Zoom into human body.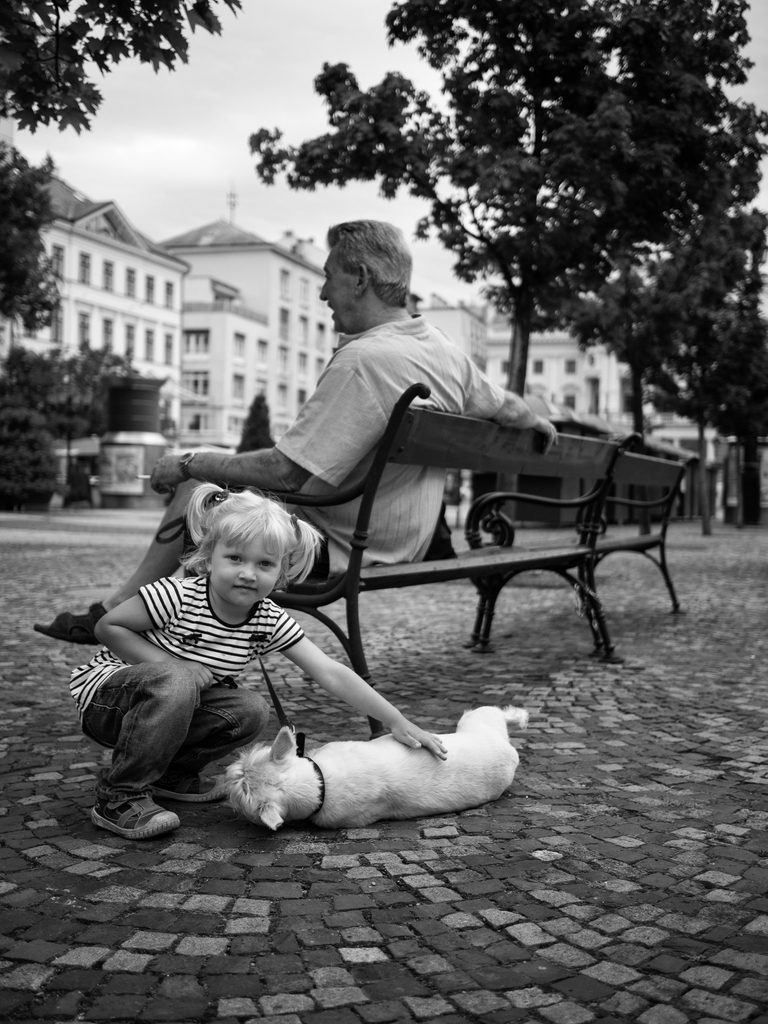
Zoom target: [31, 218, 558, 643].
